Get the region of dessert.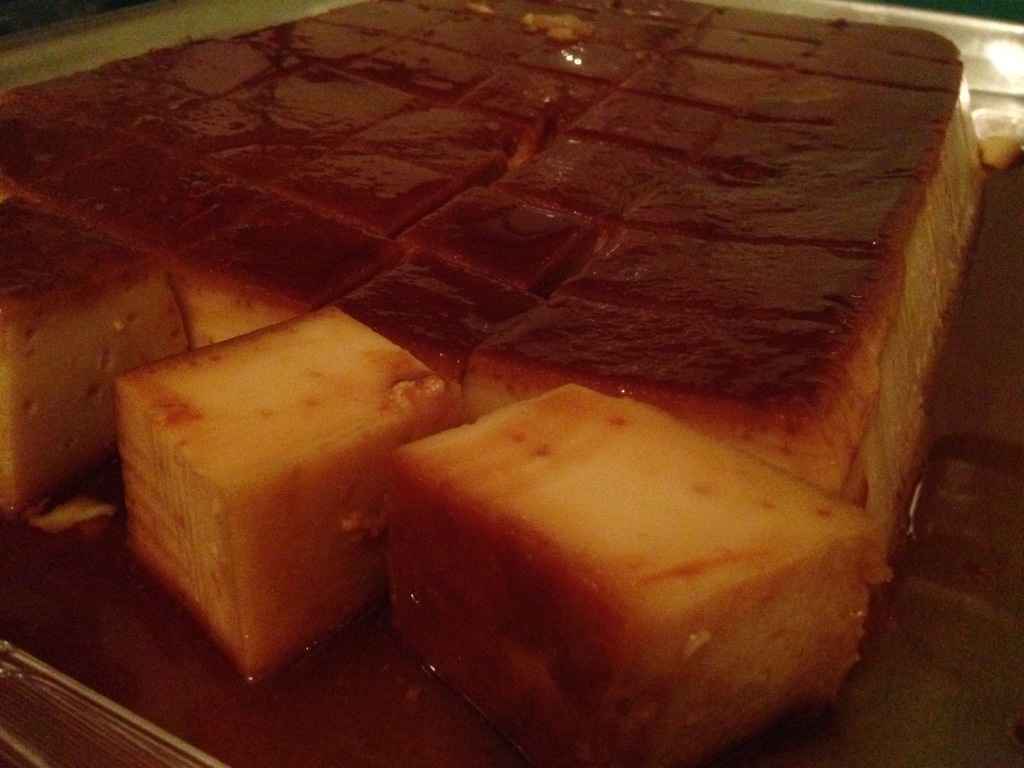
box(3, 199, 199, 518).
